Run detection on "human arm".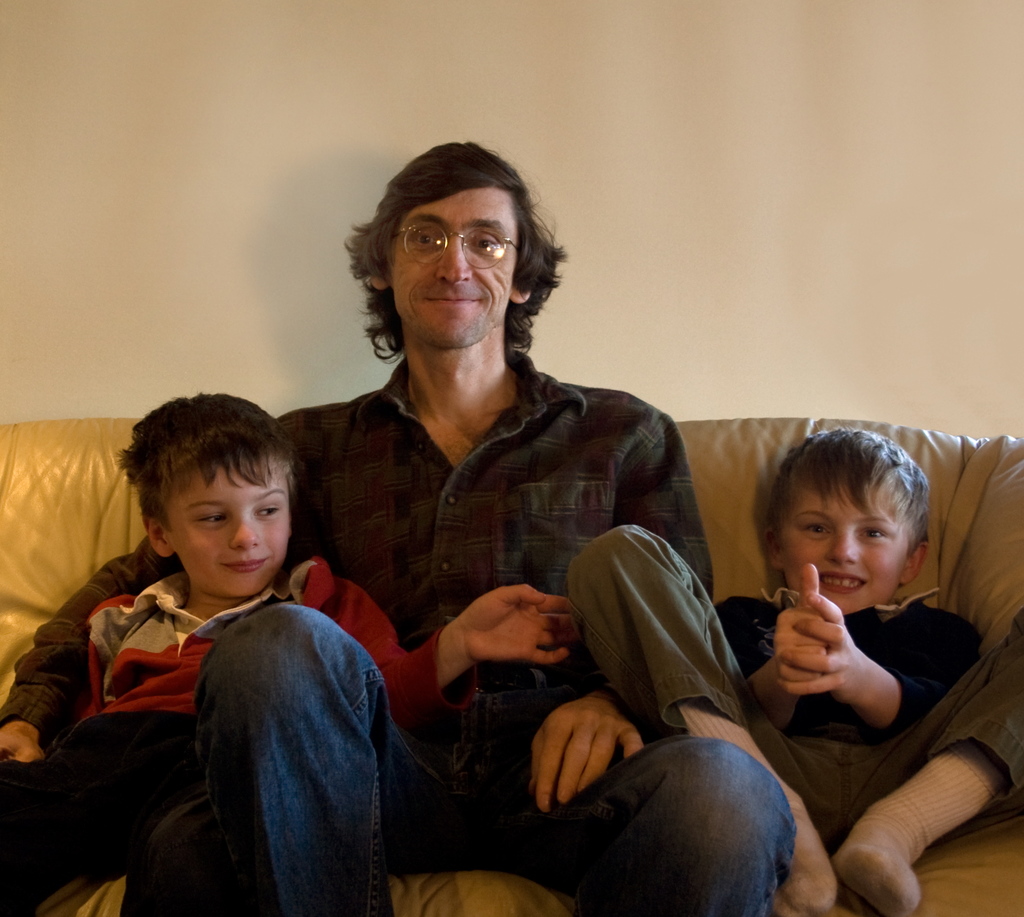
Result: [left=733, top=577, right=824, bottom=728].
